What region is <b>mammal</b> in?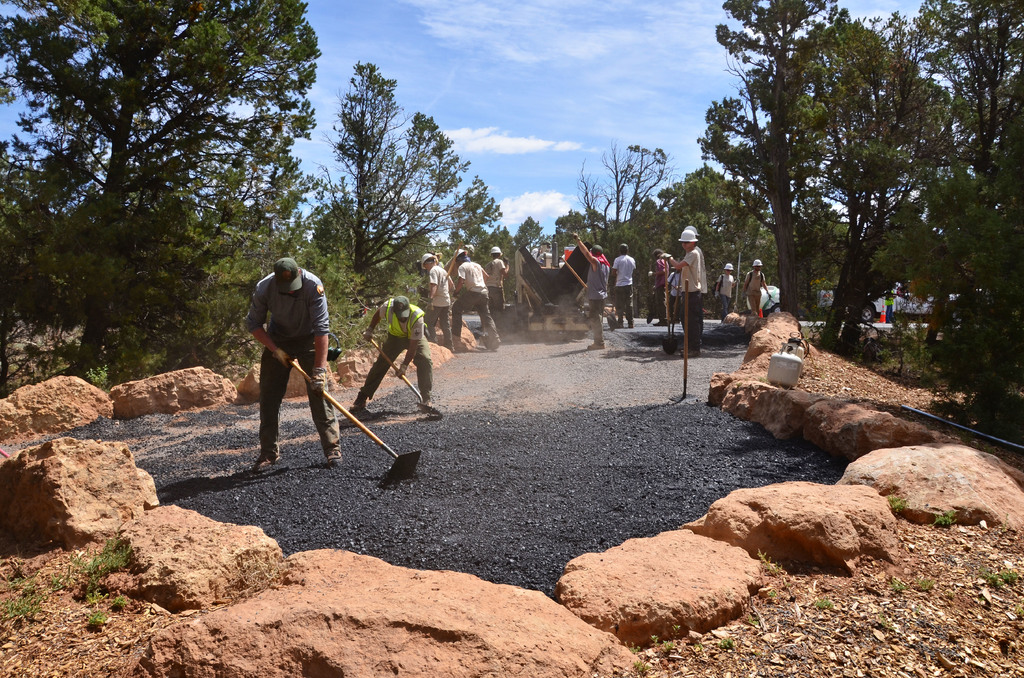
detection(349, 291, 442, 420).
